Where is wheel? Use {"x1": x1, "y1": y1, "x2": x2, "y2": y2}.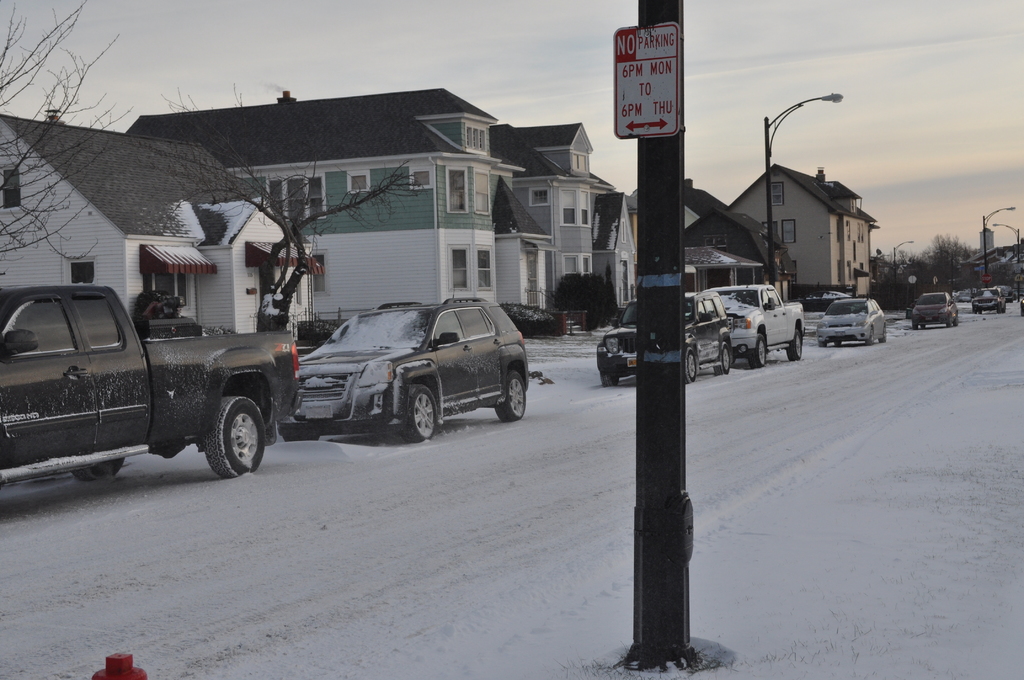
{"x1": 404, "y1": 384, "x2": 440, "y2": 444}.
